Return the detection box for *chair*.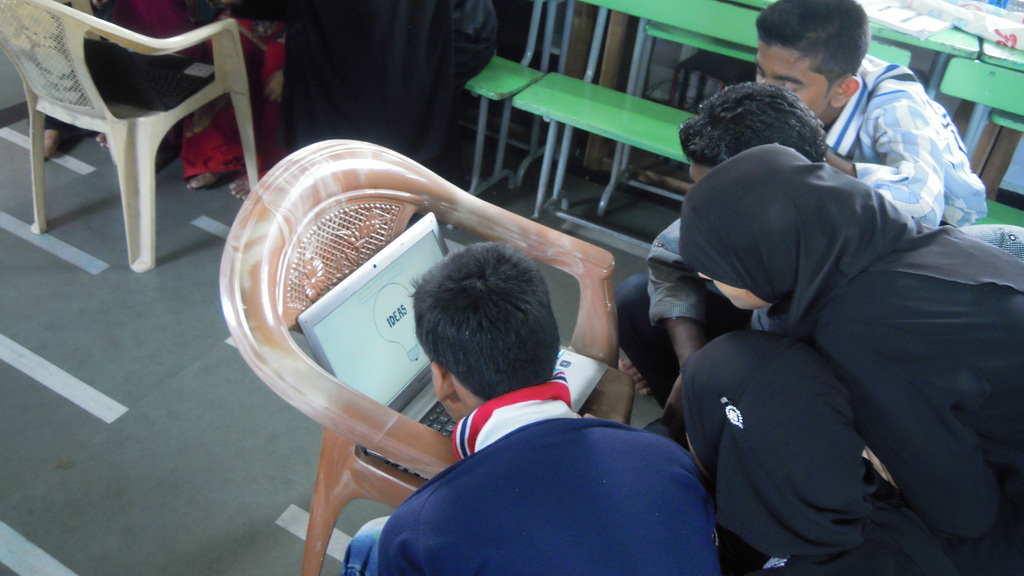
(x1=463, y1=0, x2=564, y2=193).
